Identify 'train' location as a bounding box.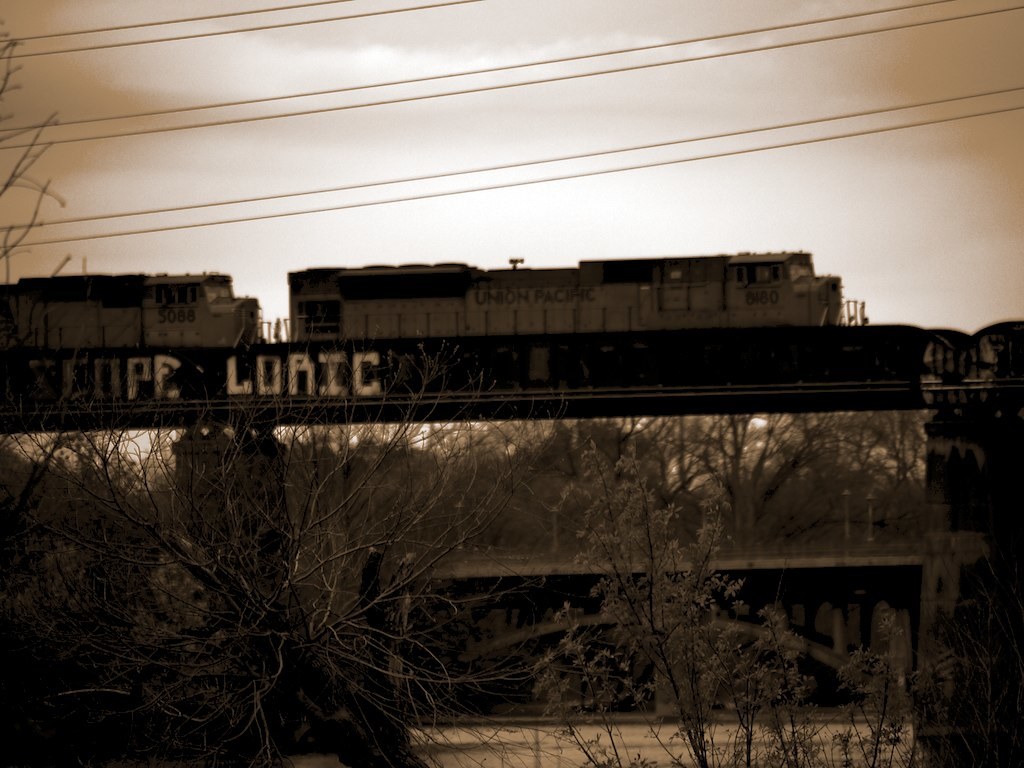
{"left": 0, "top": 253, "right": 875, "bottom": 365}.
